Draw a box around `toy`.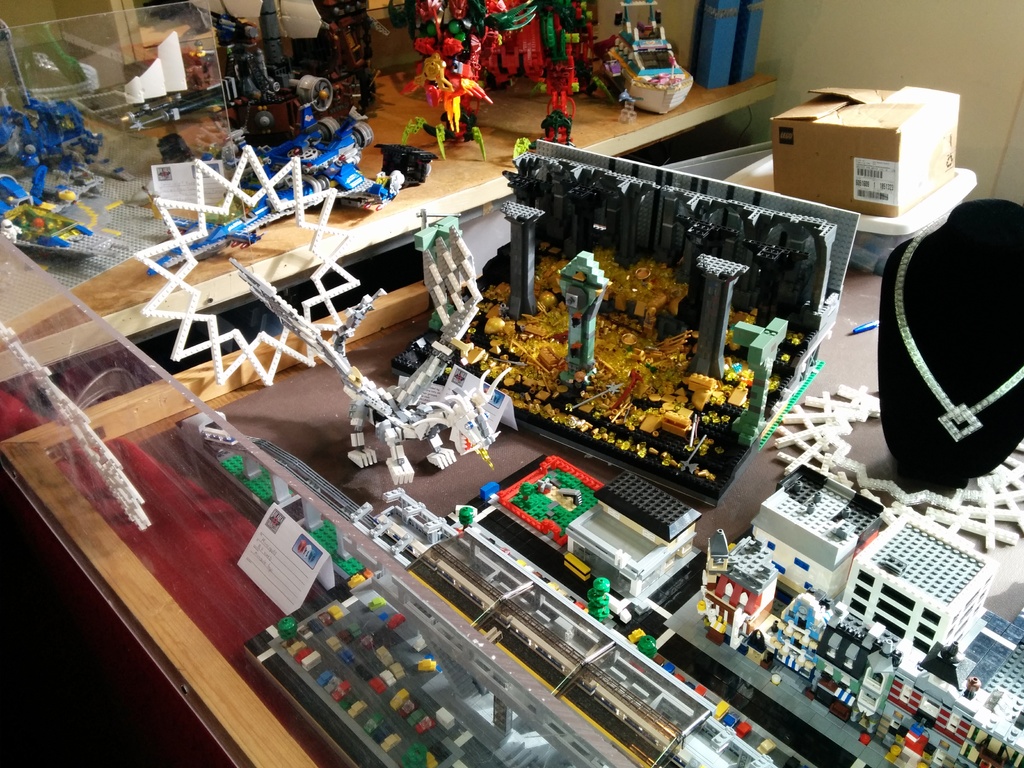
[x1=147, y1=91, x2=395, y2=283].
